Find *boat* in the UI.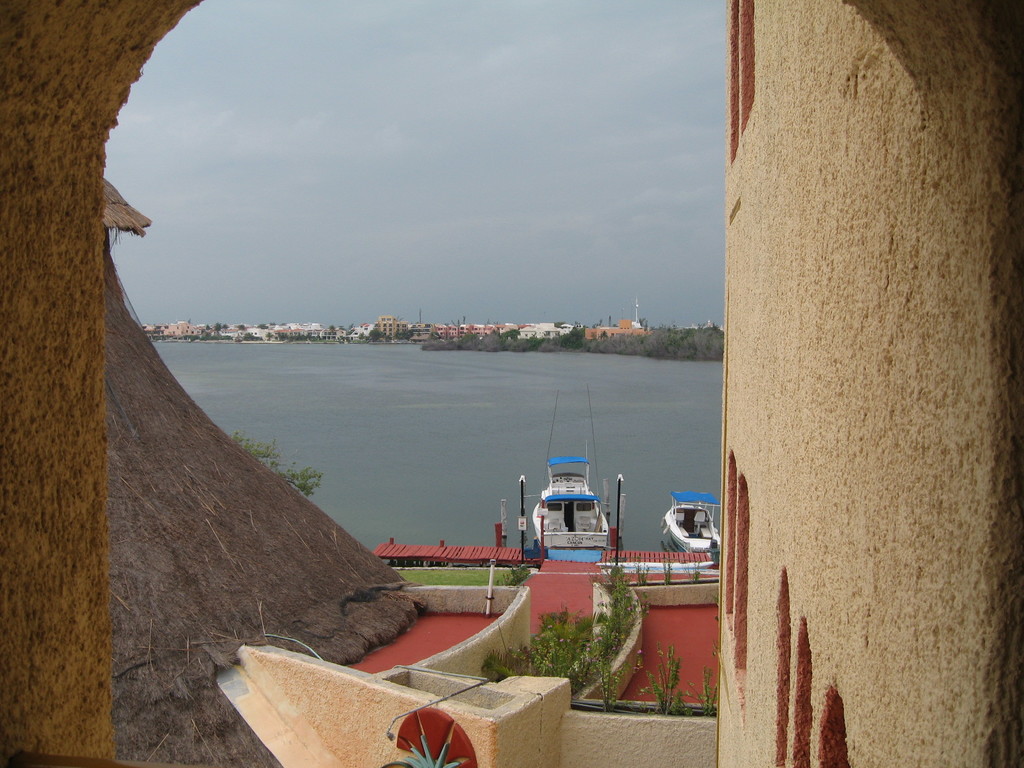
UI element at 659, 490, 724, 561.
